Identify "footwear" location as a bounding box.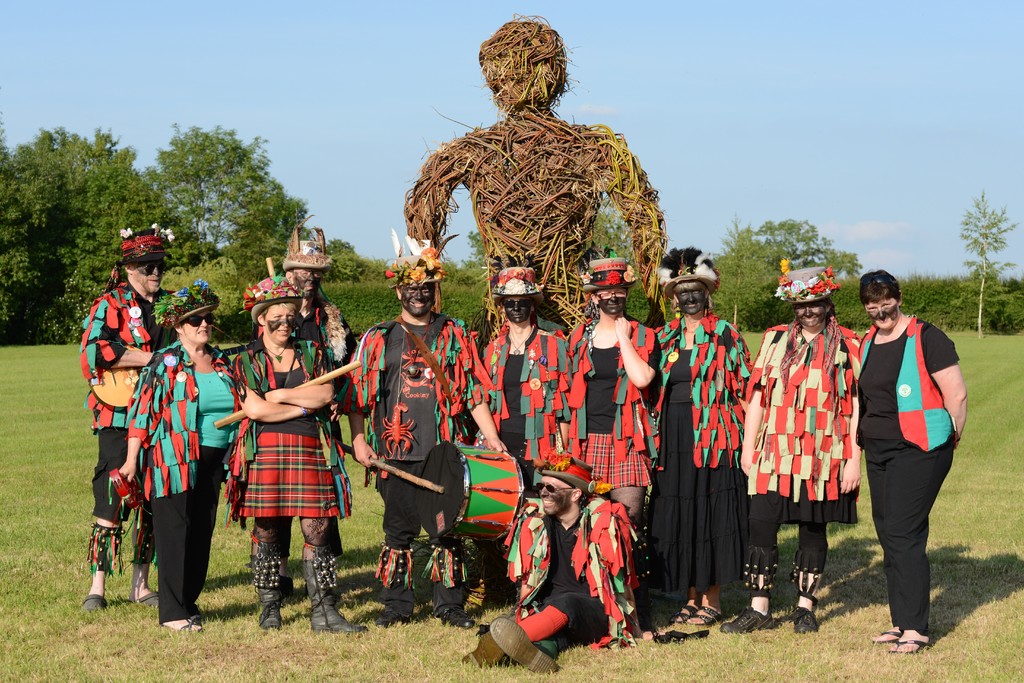
box(79, 591, 109, 621).
